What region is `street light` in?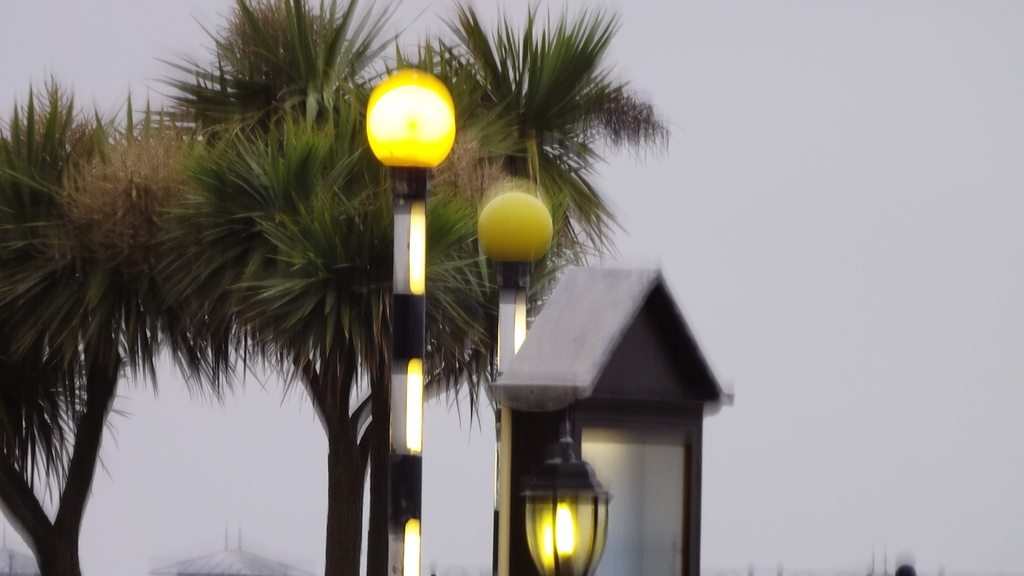
355,57,461,575.
